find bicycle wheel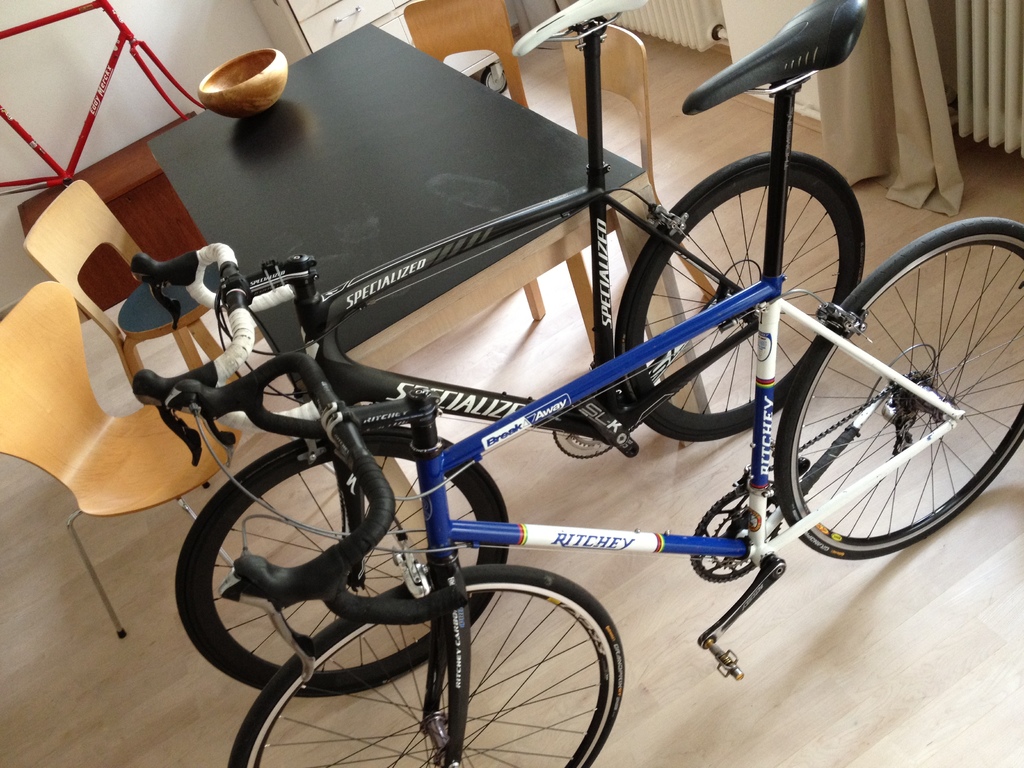
locate(609, 149, 868, 444)
